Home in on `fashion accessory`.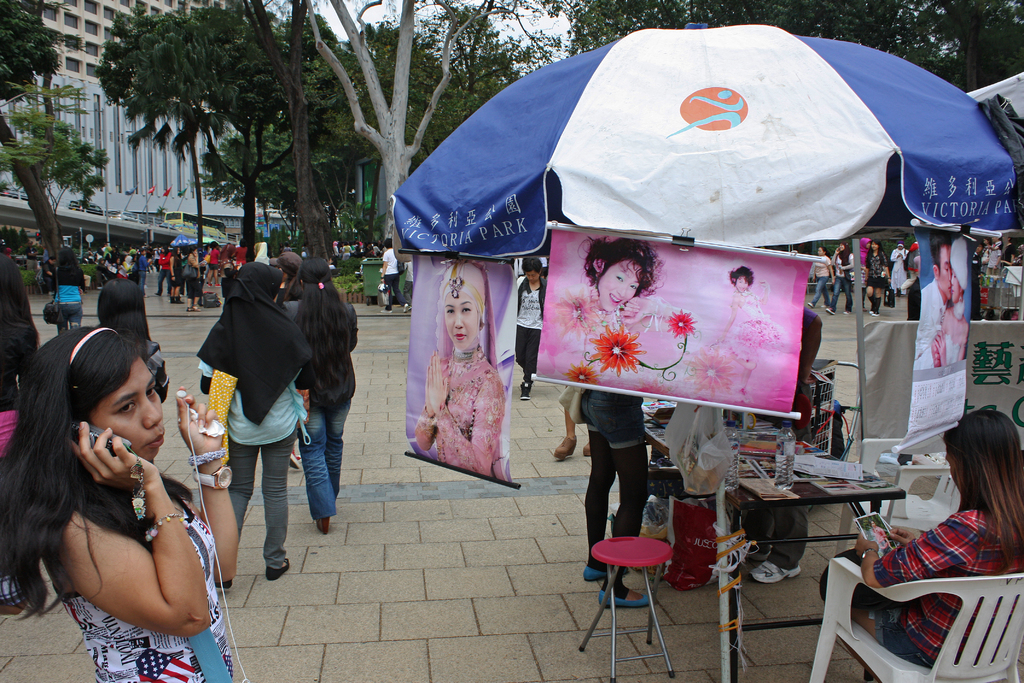
Homed in at bbox=(861, 547, 882, 557).
